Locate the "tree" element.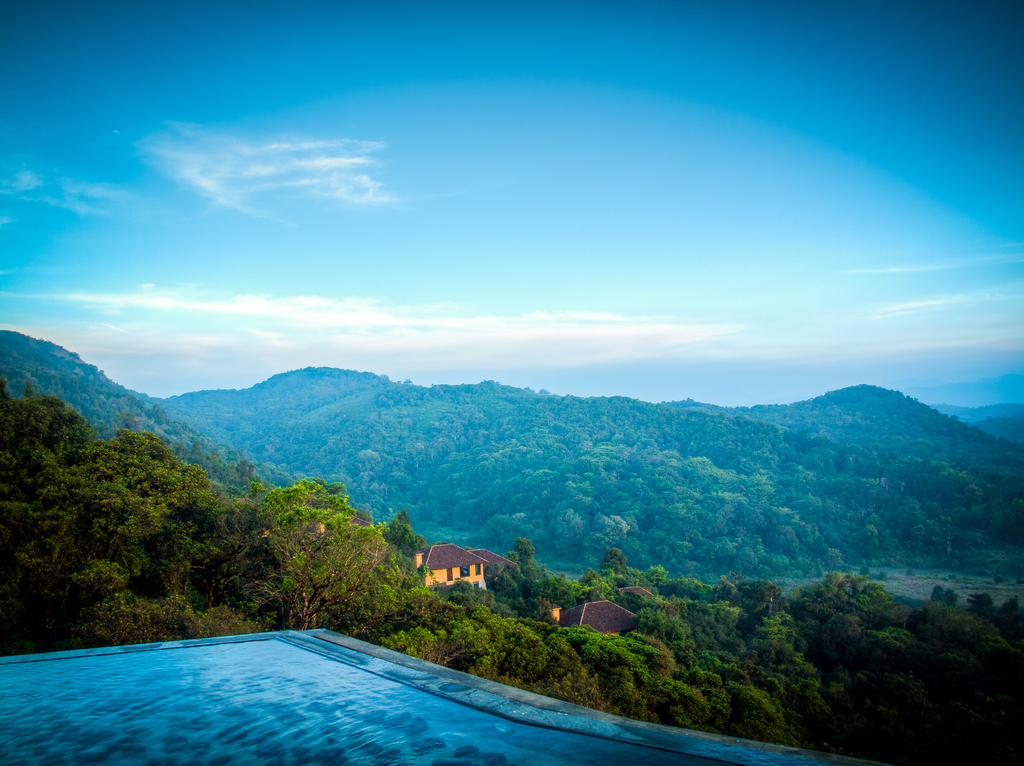
Element bbox: rect(721, 590, 848, 741).
